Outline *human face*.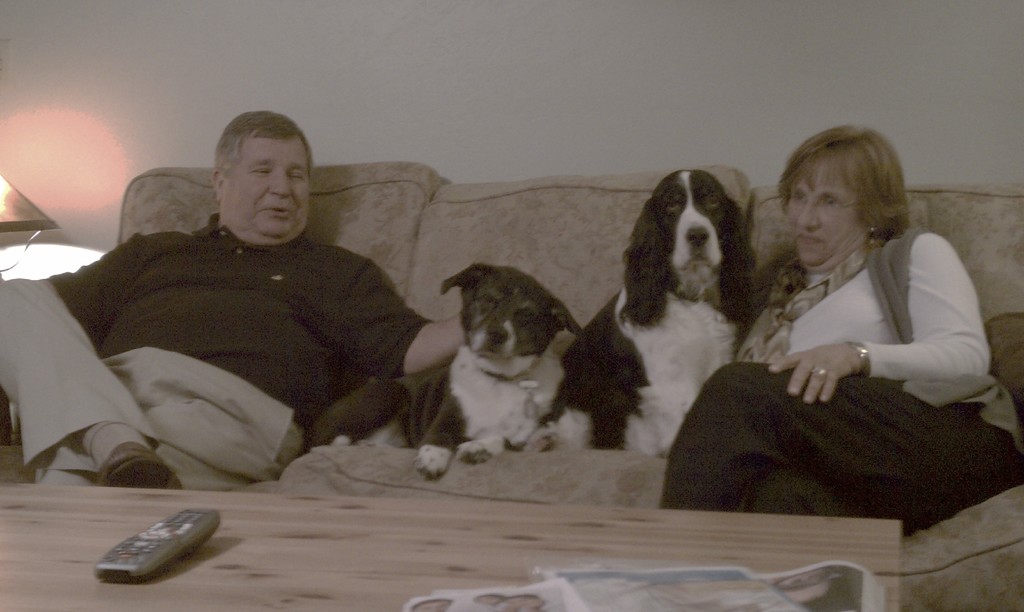
Outline: 232,136,312,243.
